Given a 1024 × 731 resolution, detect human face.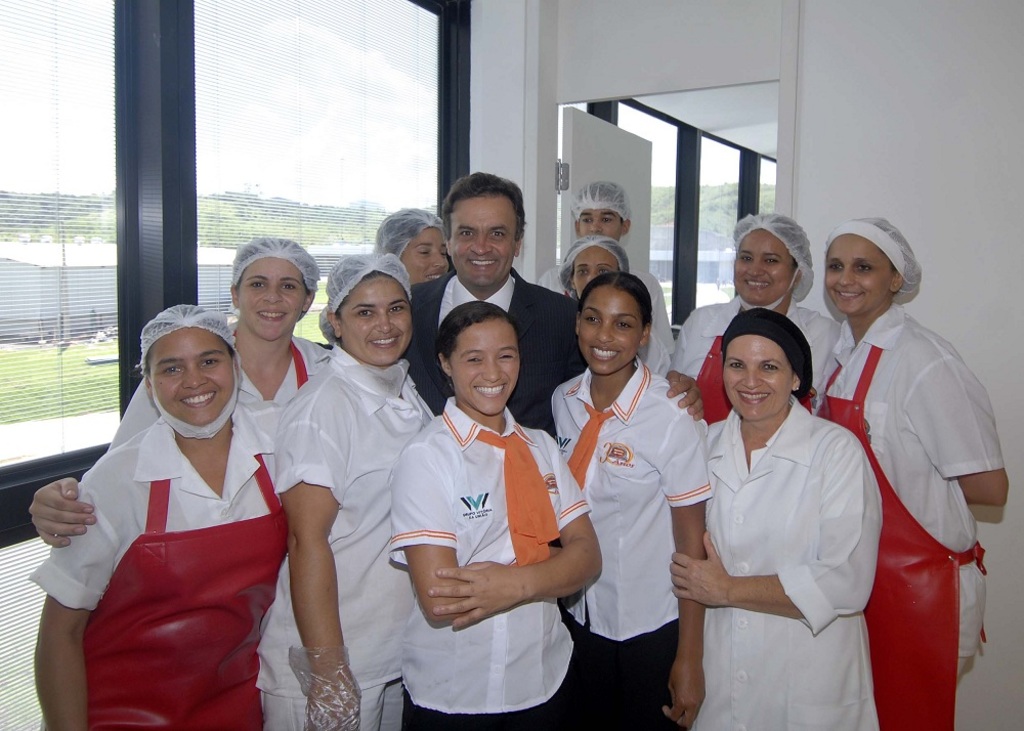
<region>449, 312, 522, 416</region>.
